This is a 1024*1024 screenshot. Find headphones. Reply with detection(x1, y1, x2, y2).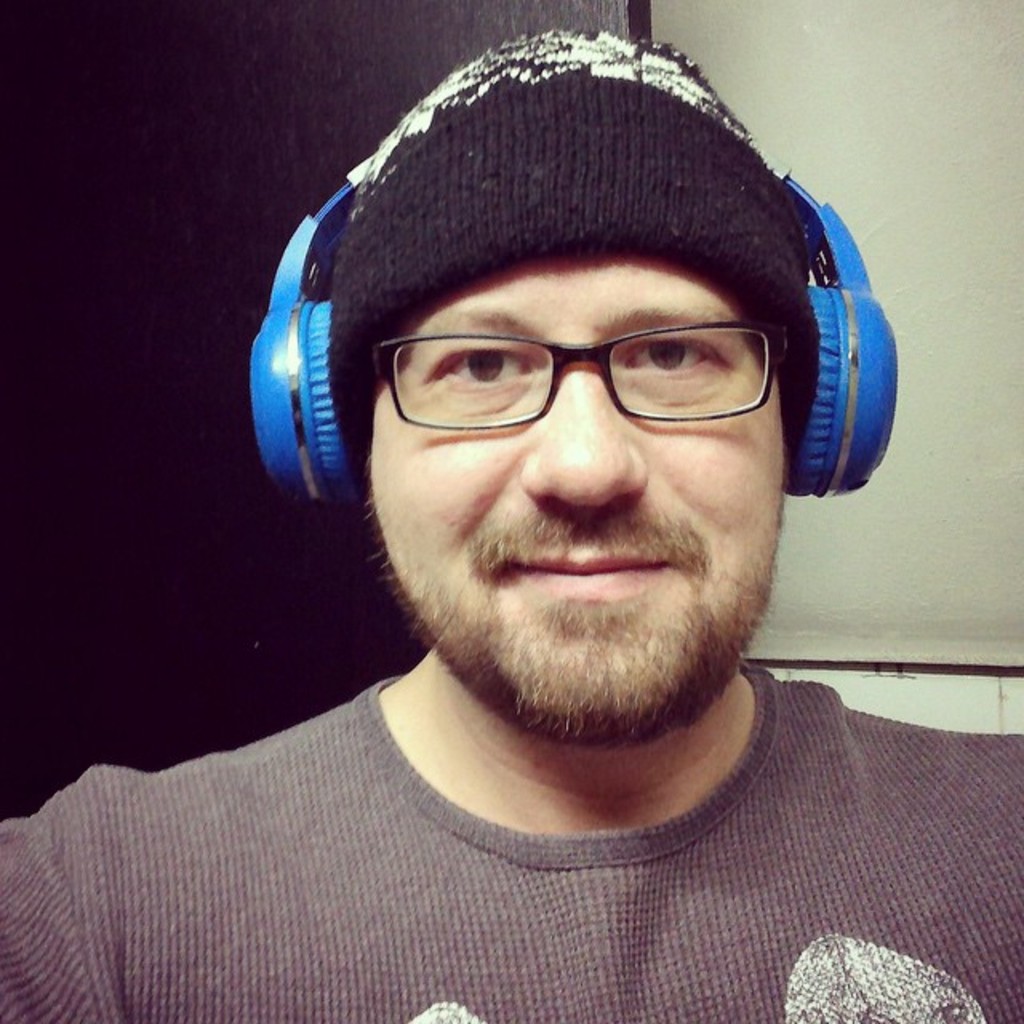
detection(248, 157, 901, 499).
